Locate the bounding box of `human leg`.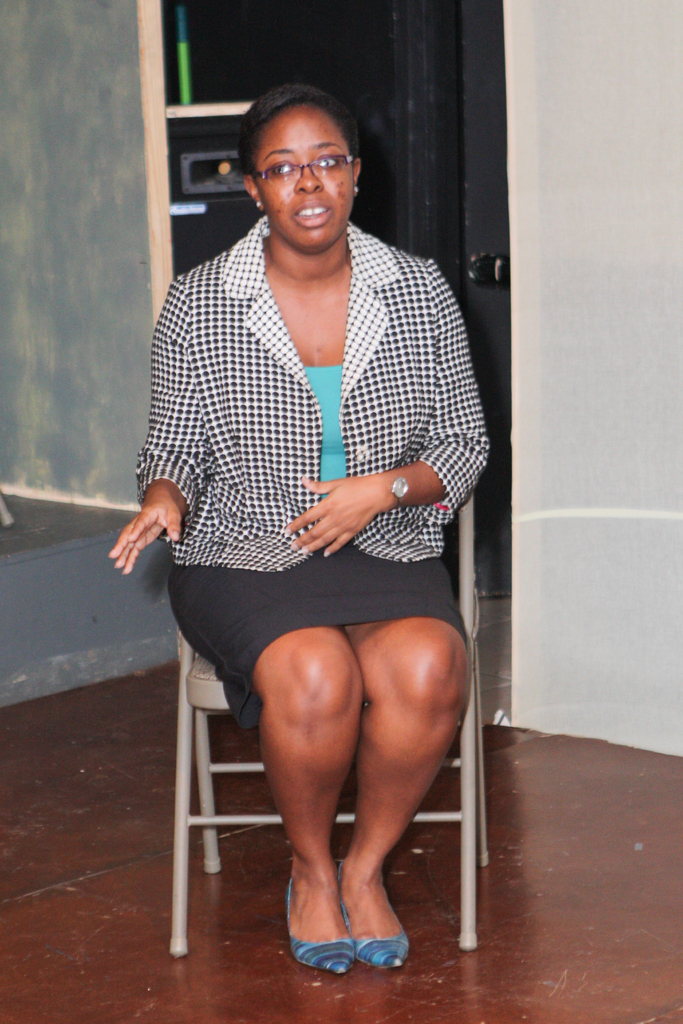
Bounding box: select_region(247, 624, 363, 979).
